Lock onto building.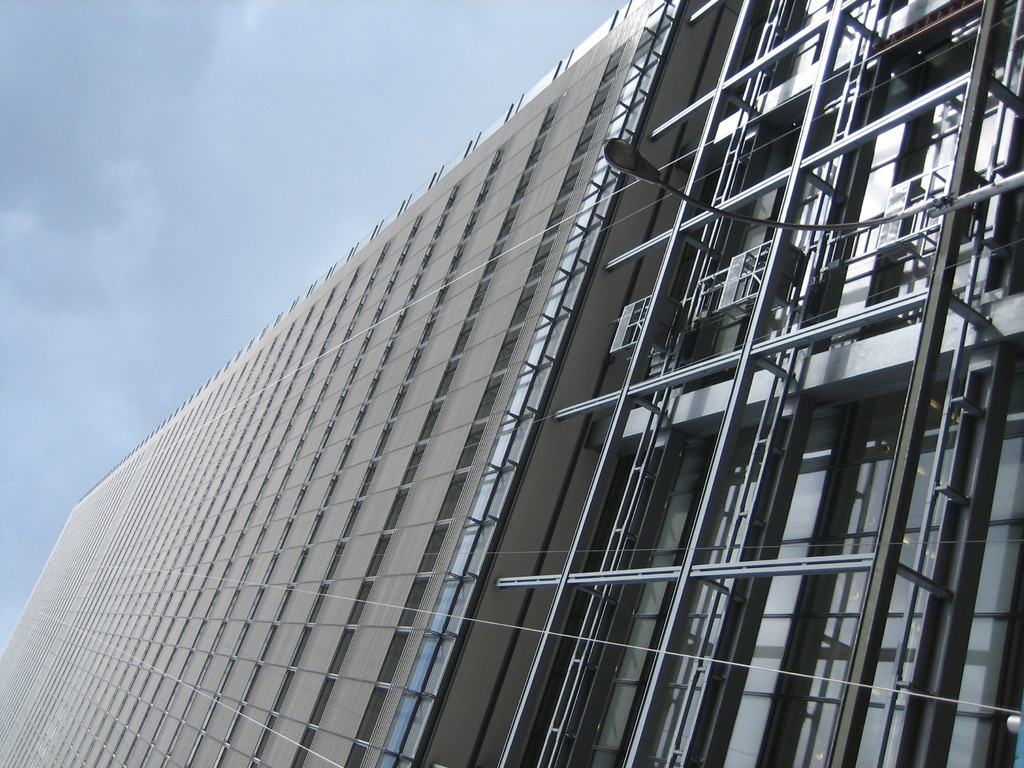
Locked: detection(0, 0, 1023, 767).
